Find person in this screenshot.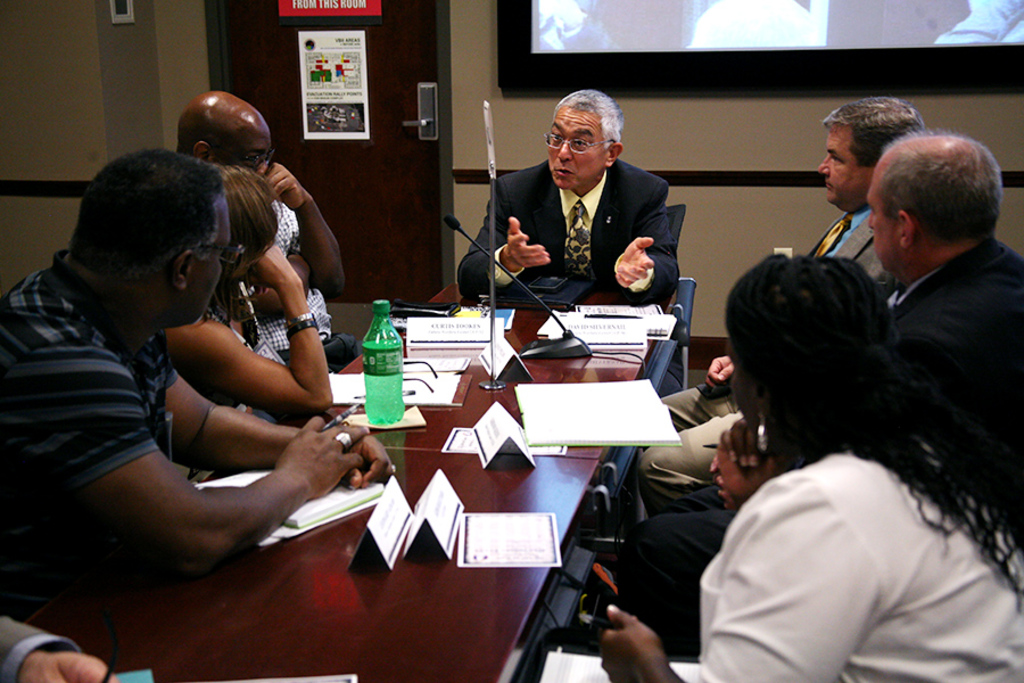
The bounding box for person is 597,253,1023,682.
